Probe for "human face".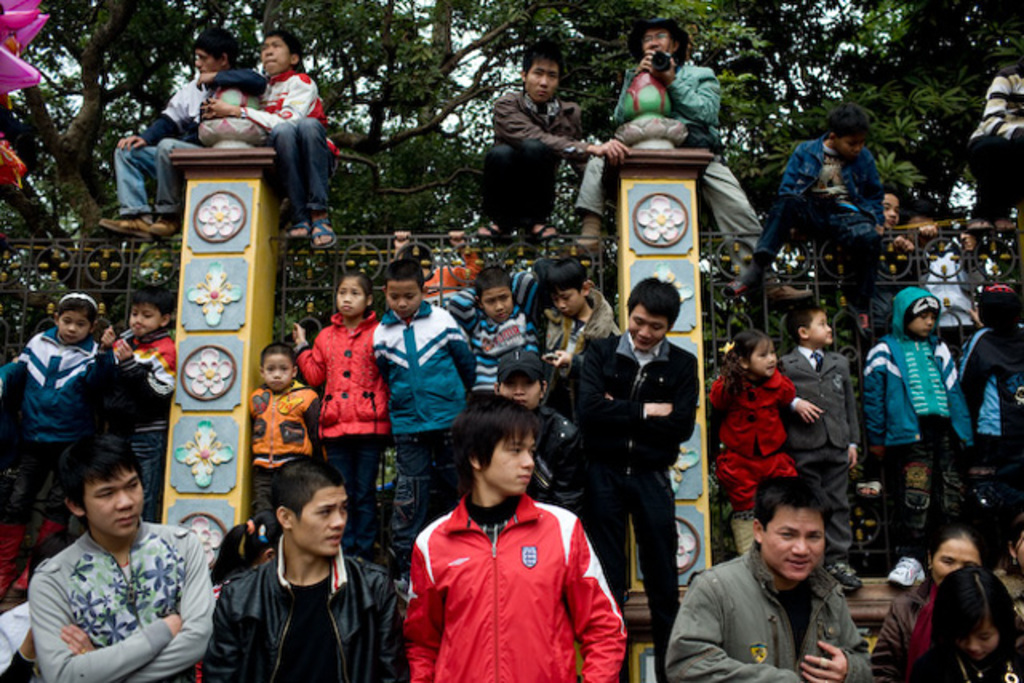
Probe result: 480 430 534 496.
